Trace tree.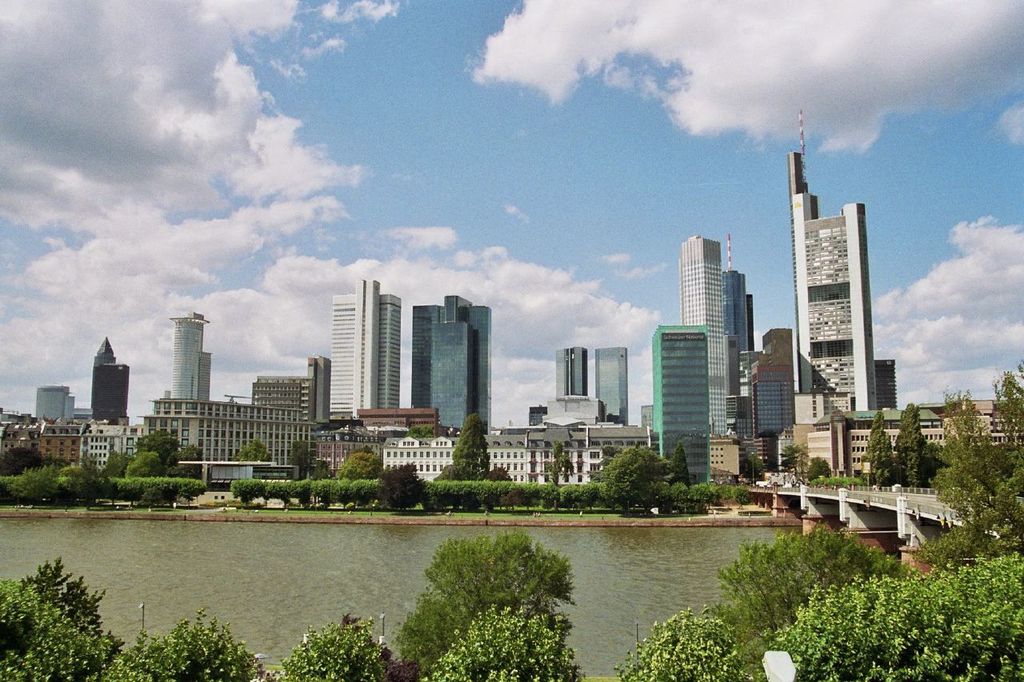
Traced to l=288, t=440, r=317, b=474.
